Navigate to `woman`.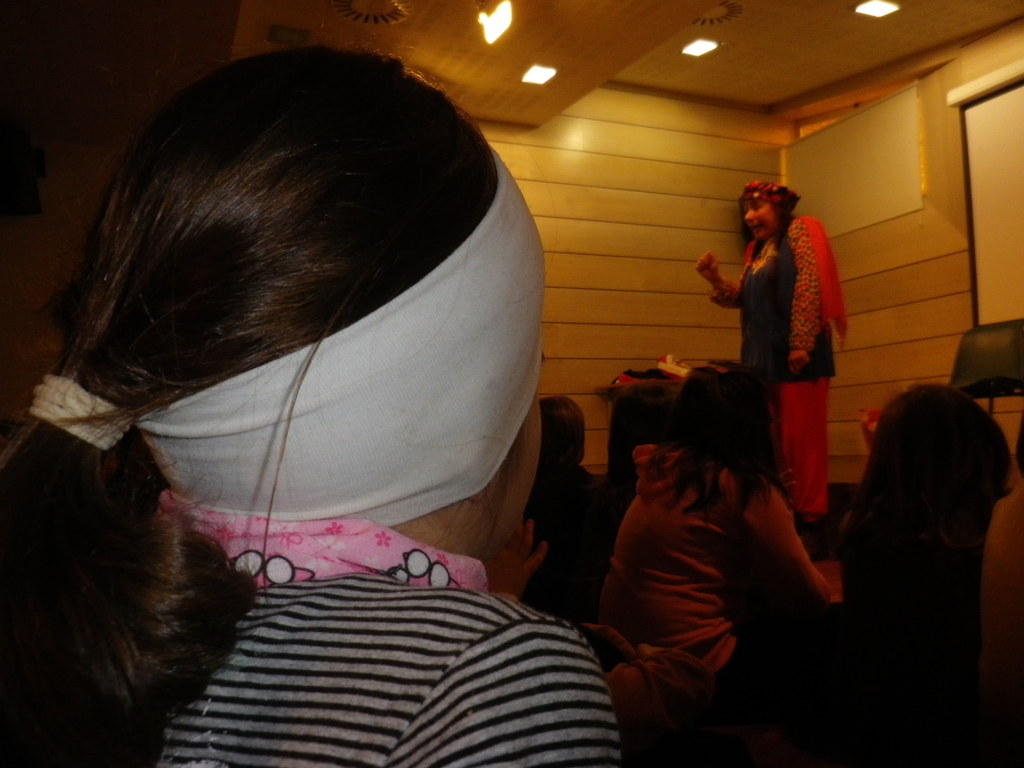
Navigation target: pyautogui.locateOnScreen(0, 30, 552, 767).
